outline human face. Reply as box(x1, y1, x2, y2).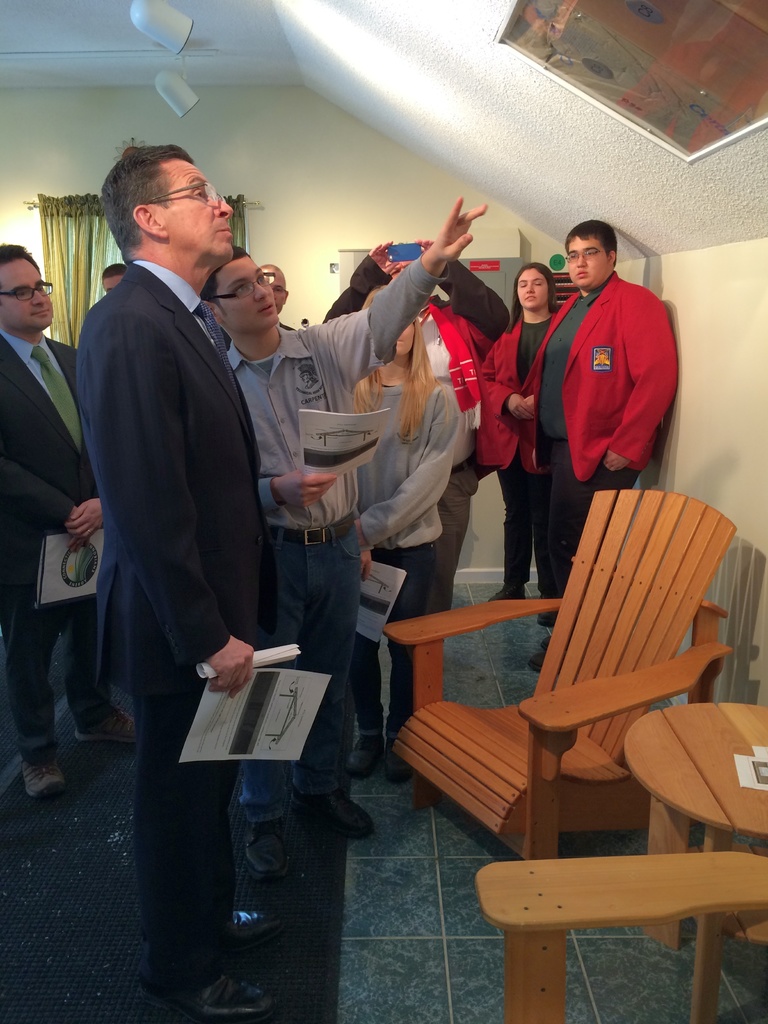
box(264, 273, 287, 307).
